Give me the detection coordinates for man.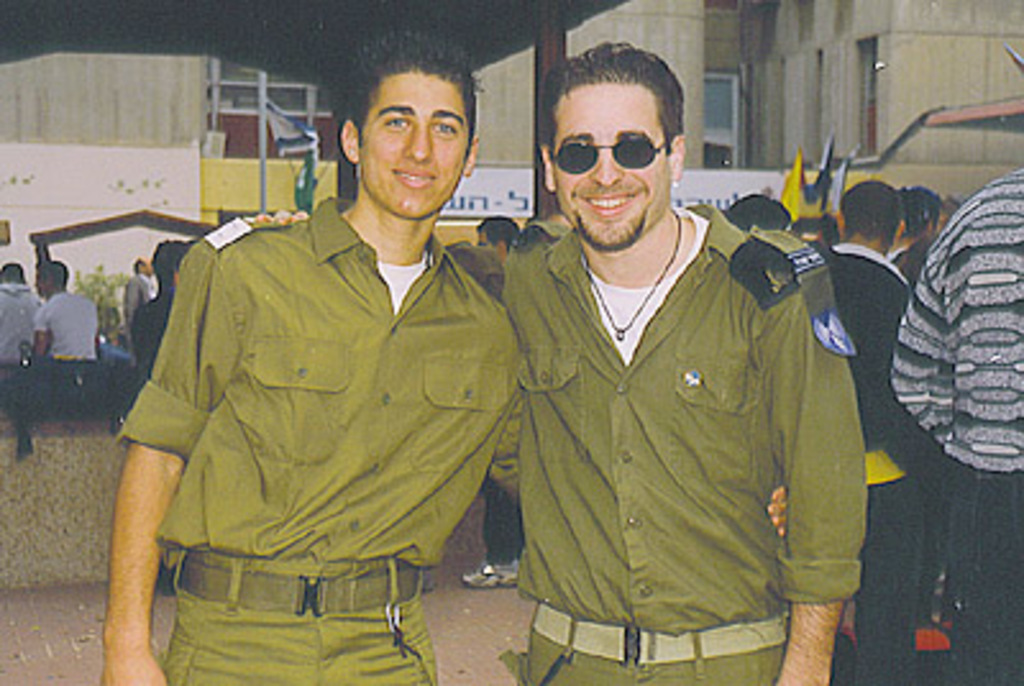
{"x1": 26, "y1": 259, "x2": 97, "y2": 422}.
